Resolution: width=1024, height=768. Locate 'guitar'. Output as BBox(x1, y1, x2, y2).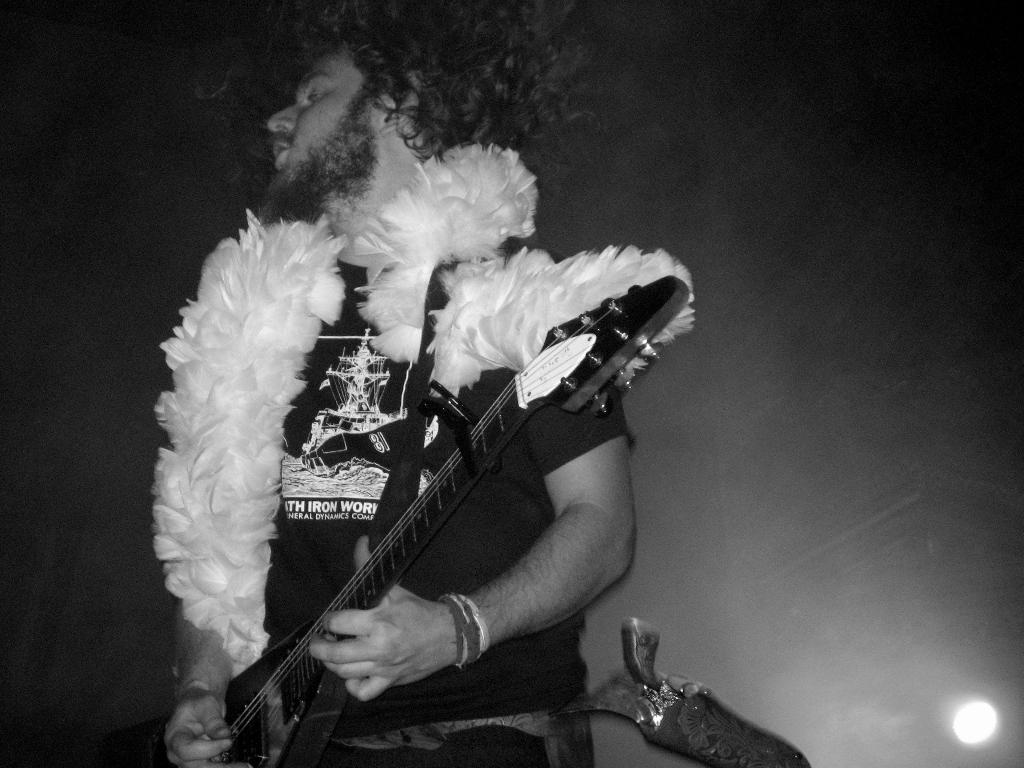
BBox(204, 280, 694, 767).
